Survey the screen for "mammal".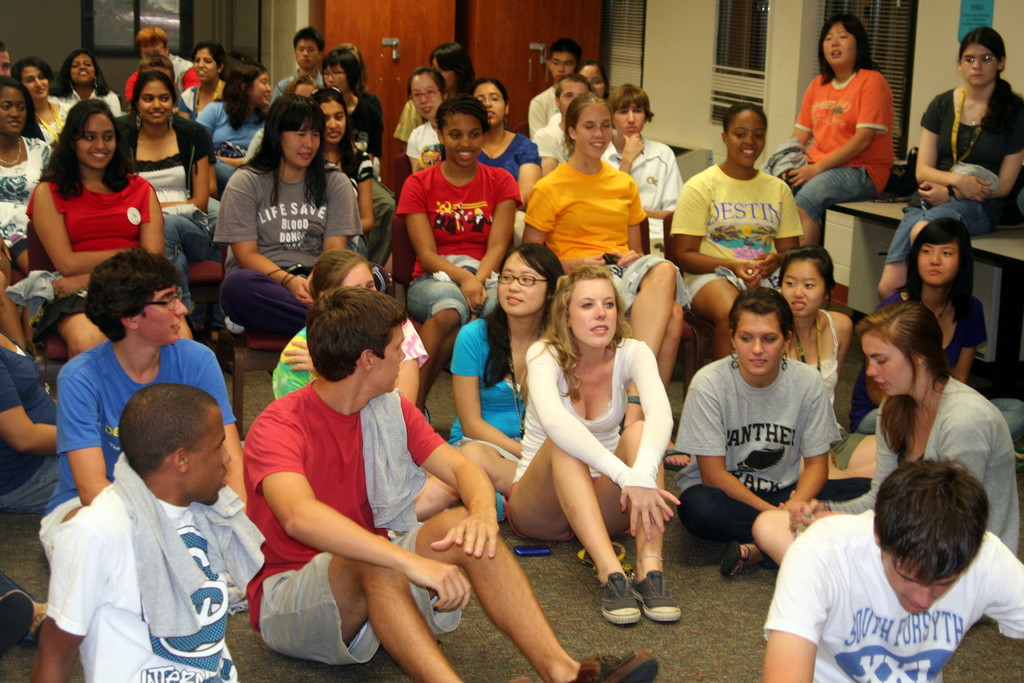
Survey found: x1=396 y1=38 x2=480 y2=175.
